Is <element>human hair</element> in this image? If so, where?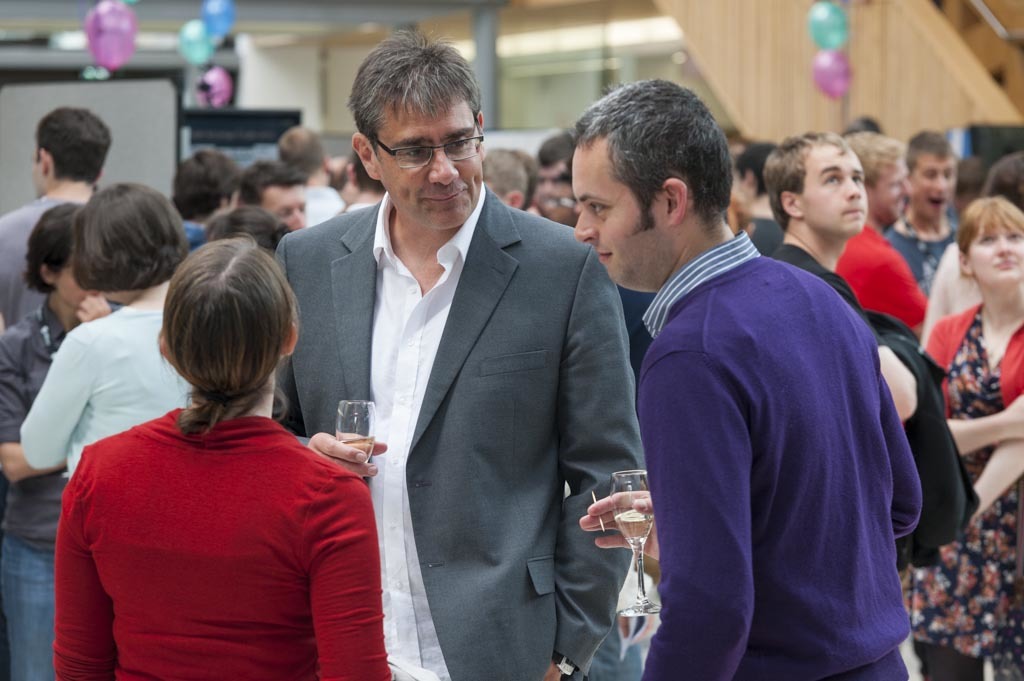
Yes, at x1=538 y1=136 x2=577 y2=178.
